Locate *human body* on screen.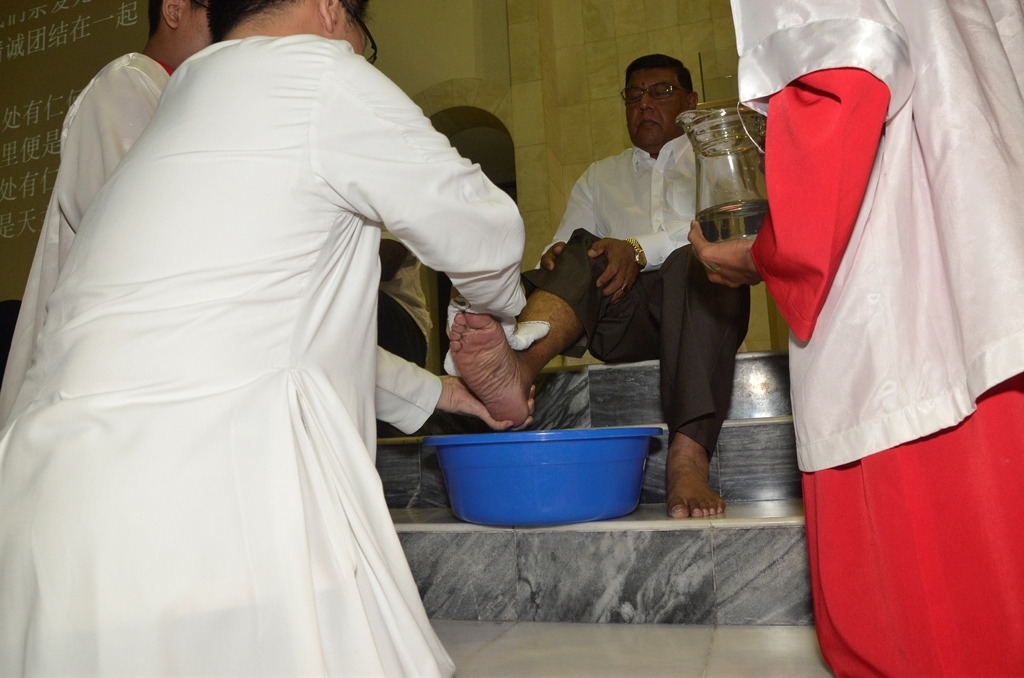
On screen at rect(0, 0, 218, 427).
